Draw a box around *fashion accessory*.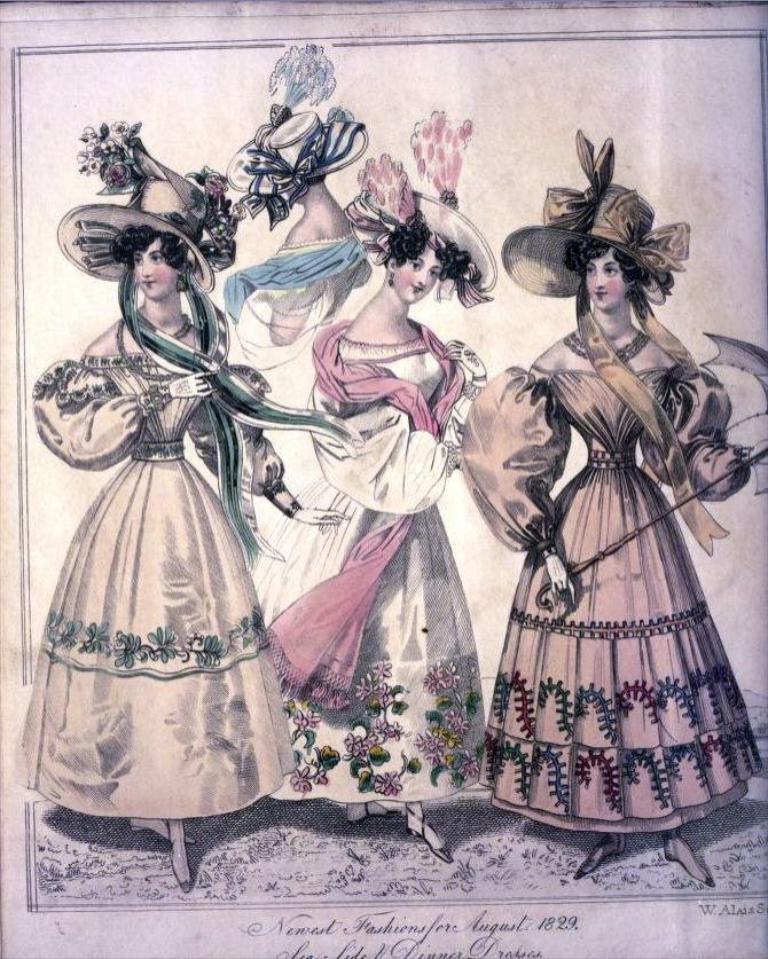
bbox=[266, 314, 465, 707].
